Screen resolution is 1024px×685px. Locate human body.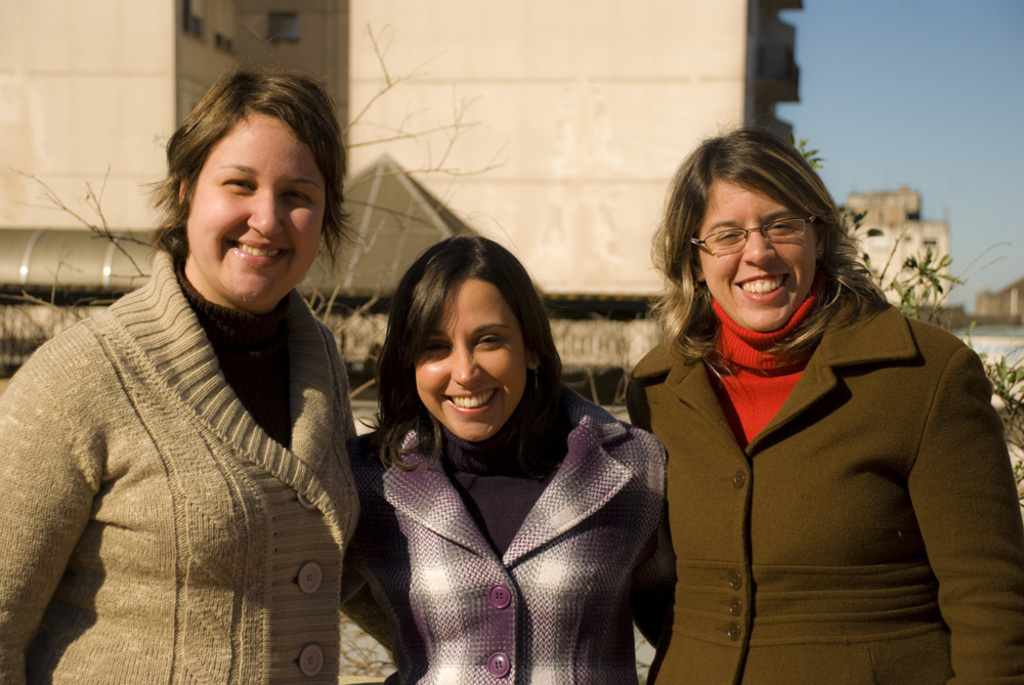
left=626, top=297, right=1023, bottom=684.
